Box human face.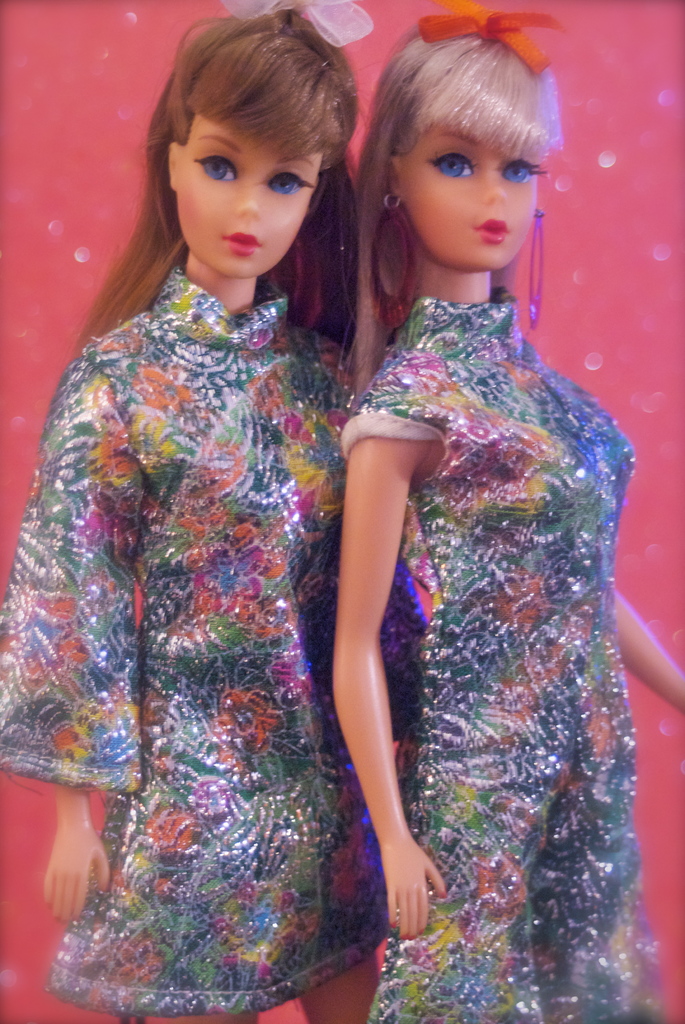
(left=403, top=118, right=538, bottom=274).
